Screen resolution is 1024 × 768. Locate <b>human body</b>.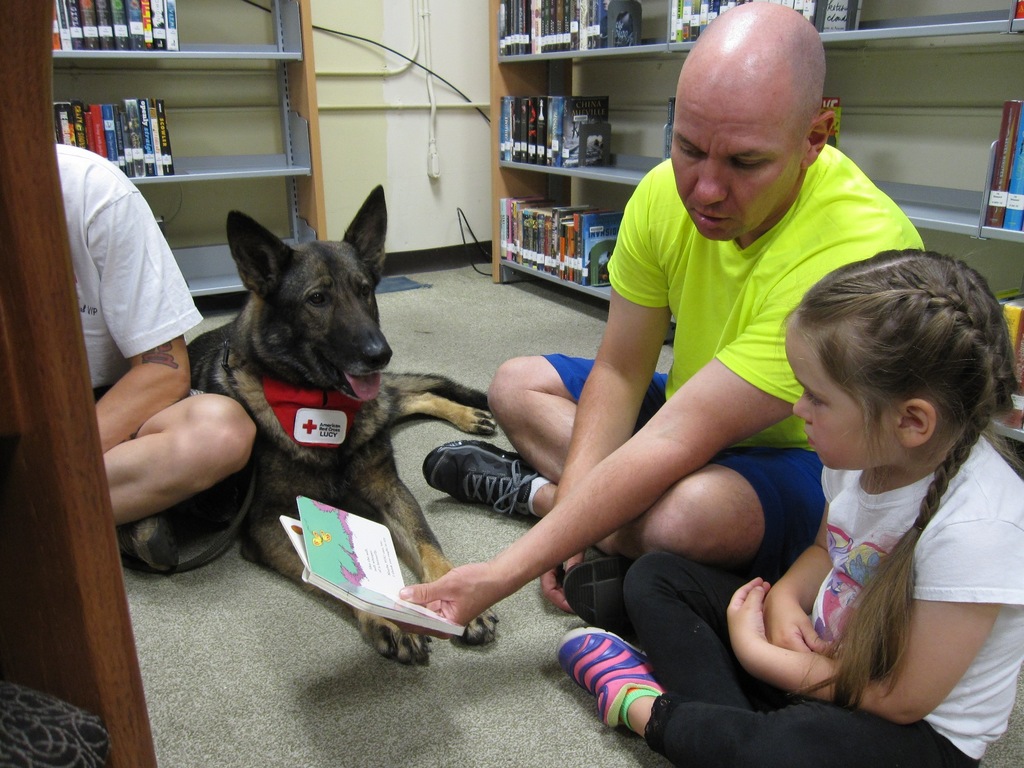
[left=440, top=0, right=952, bottom=576].
